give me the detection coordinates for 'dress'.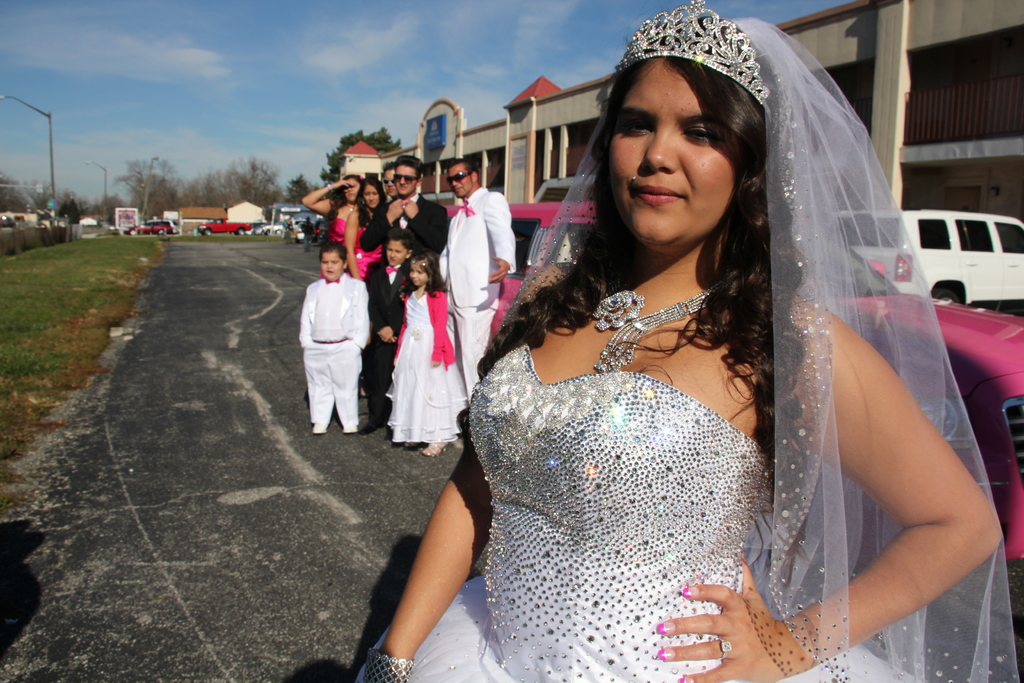
bbox=(375, 276, 477, 449).
